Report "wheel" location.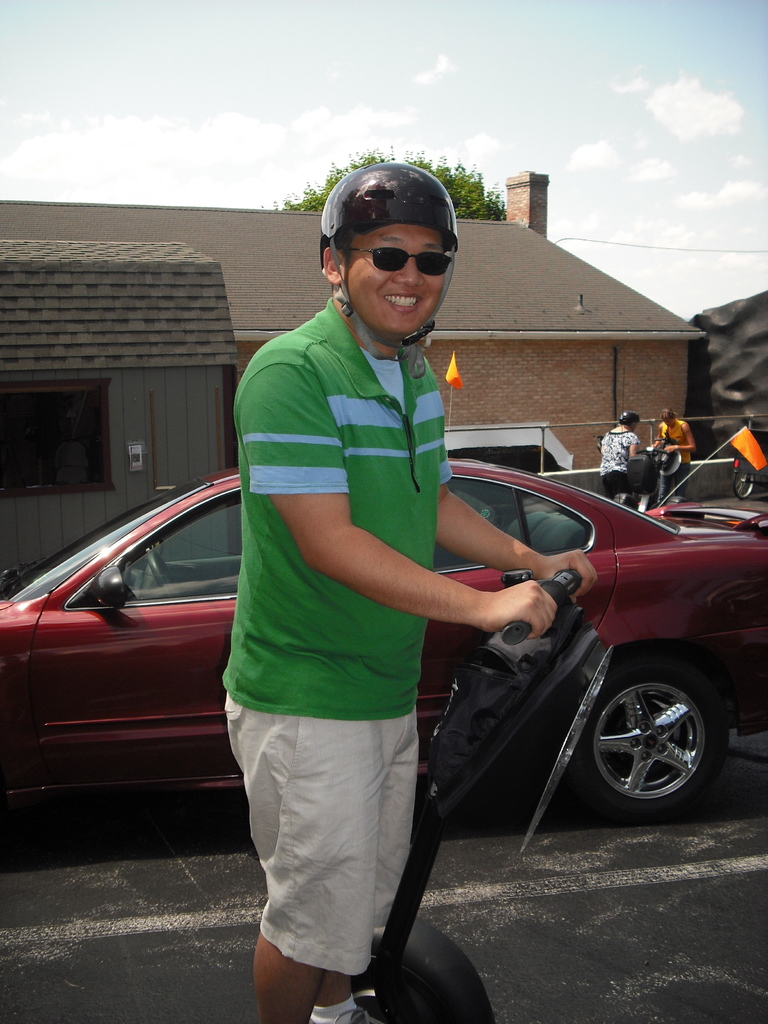
Report: bbox=(589, 662, 732, 819).
